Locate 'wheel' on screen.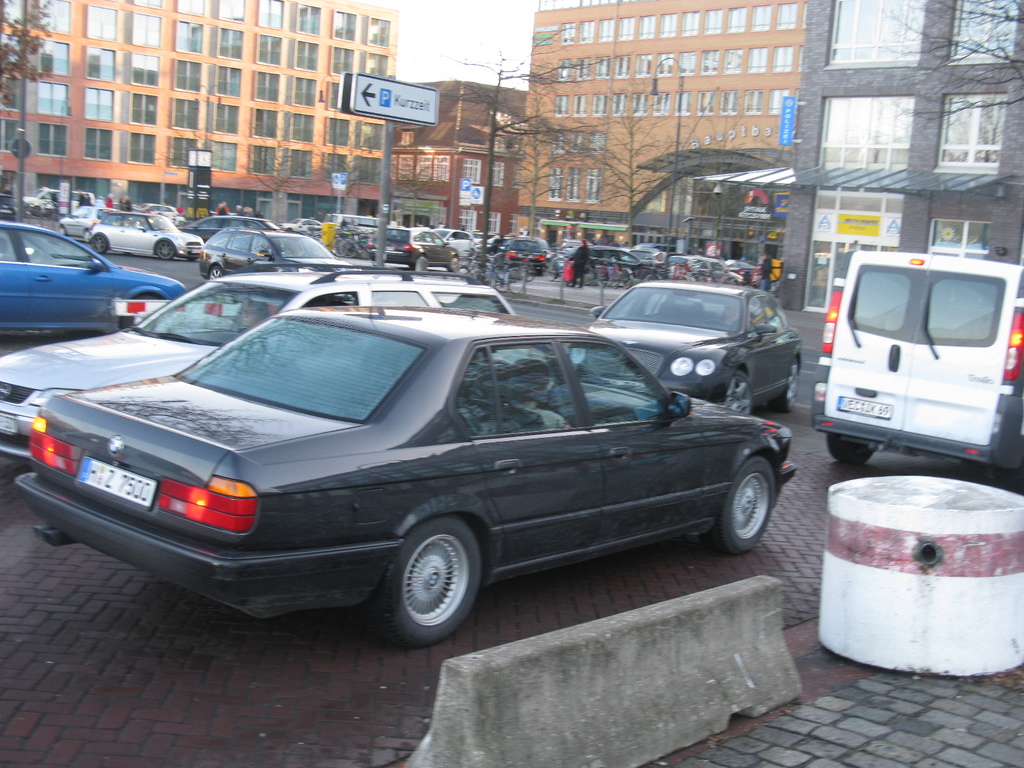
On screen at x1=57 y1=225 x2=67 y2=237.
